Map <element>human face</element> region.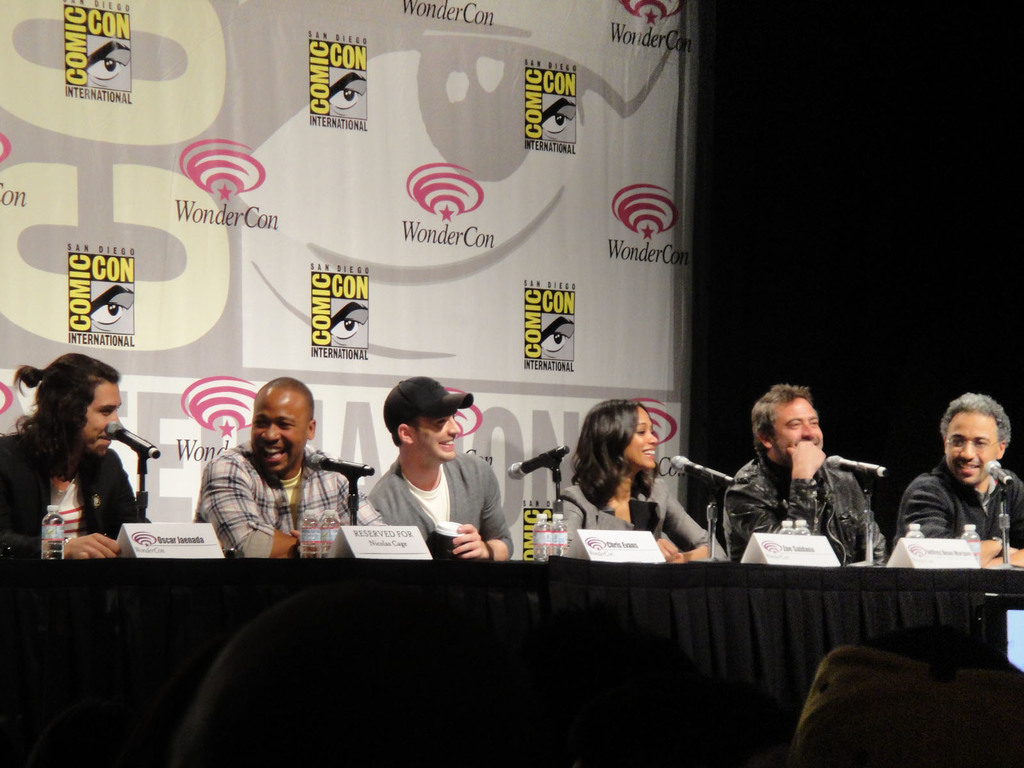
Mapped to x1=251 y1=393 x2=307 y2=475.
